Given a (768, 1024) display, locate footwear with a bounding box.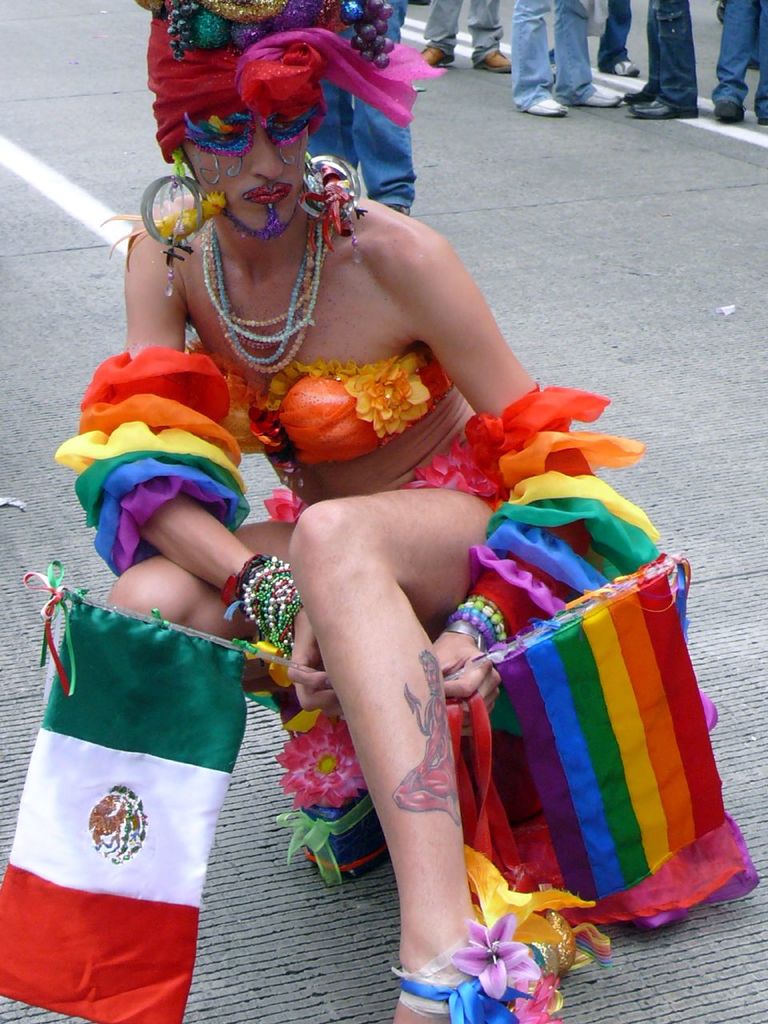
Located: box=[582, 86, 621, 110].
